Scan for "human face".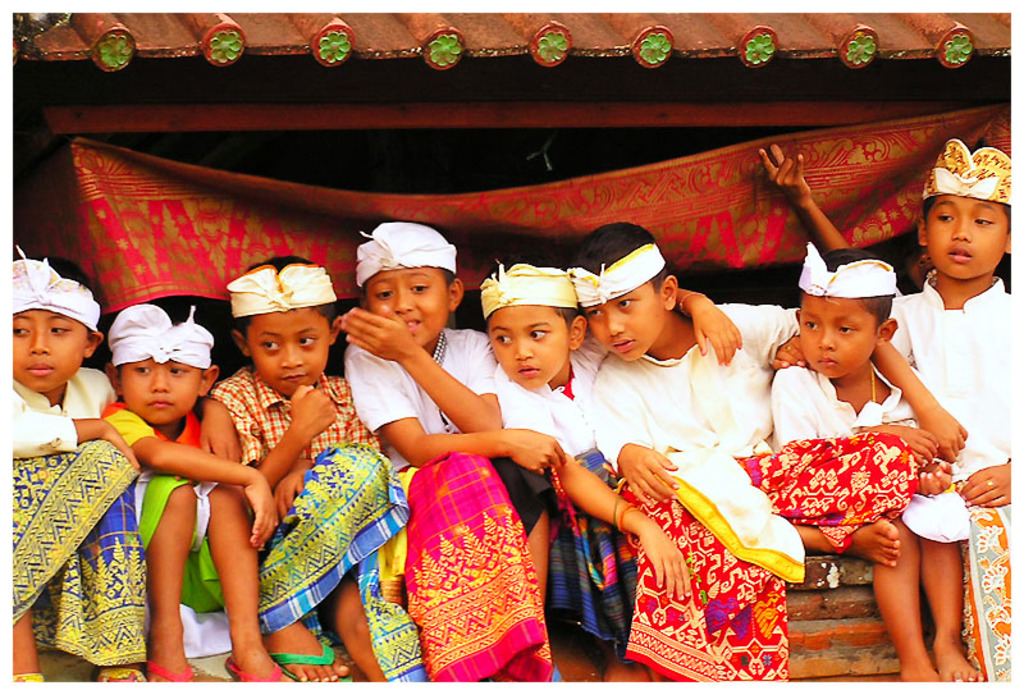
Scan result: l=125, t=357, r=198, b=421.
